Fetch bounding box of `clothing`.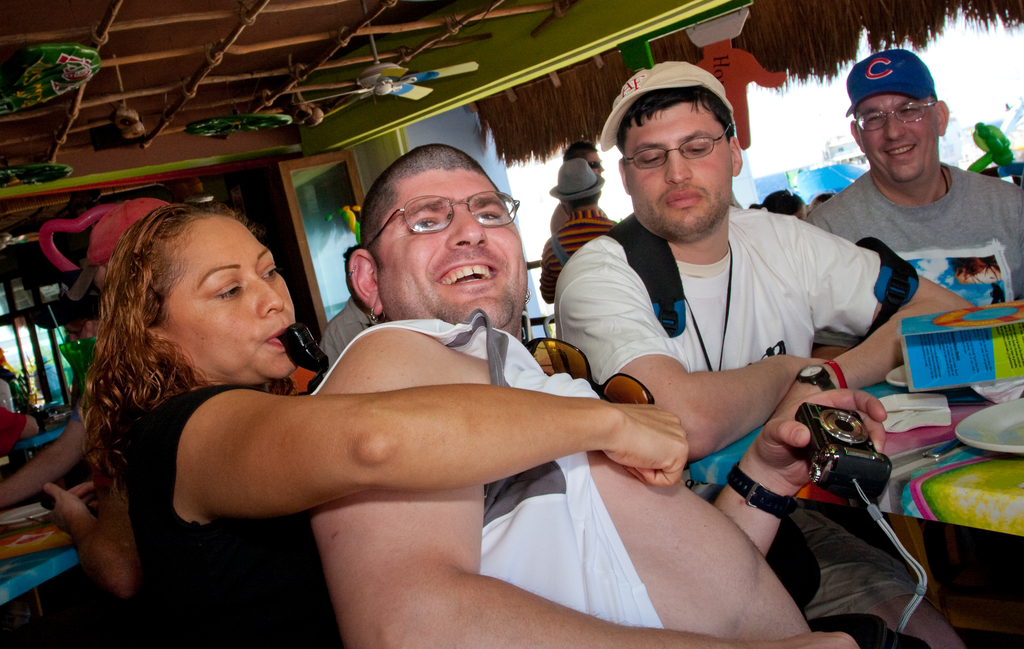
Bbox: 111 386 342 648.
